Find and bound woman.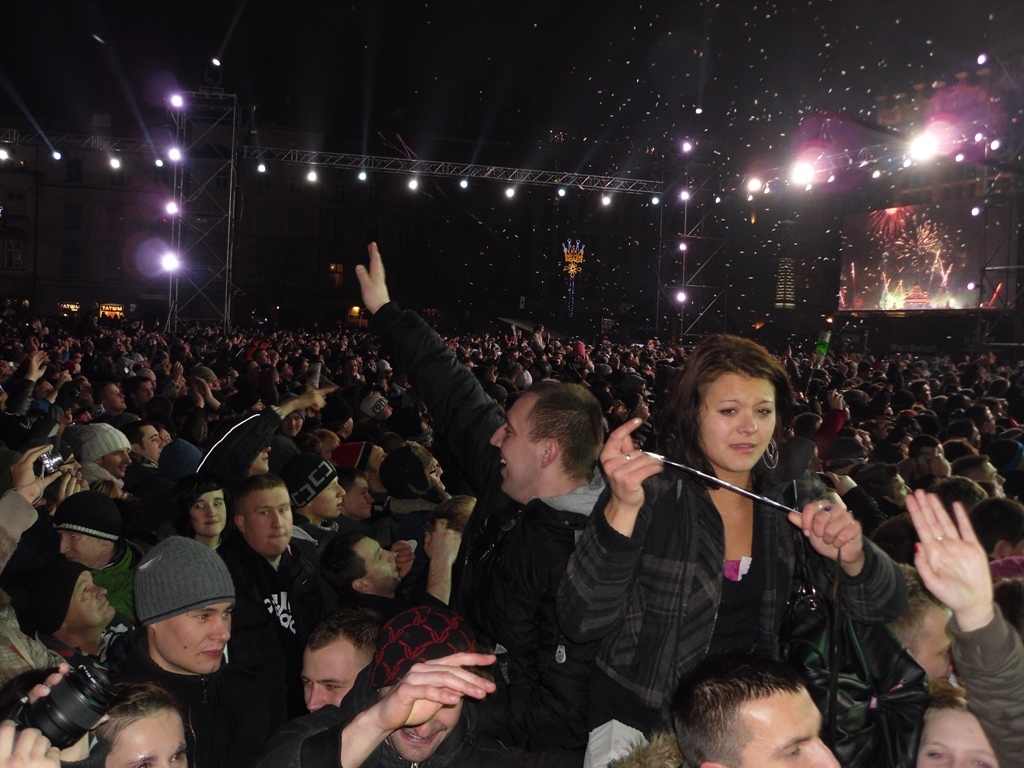
Bound: (x1=618, y1=332, x2=860, y2=652).
